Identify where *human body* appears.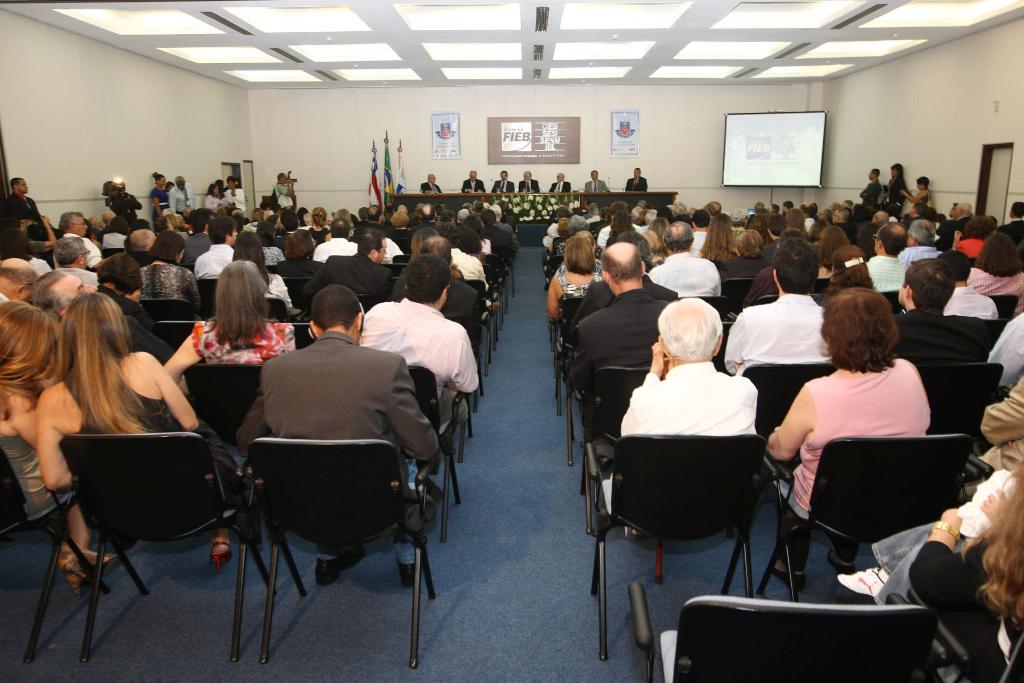
Appears at x1=787, y1=301, x2=943, y2=532.
